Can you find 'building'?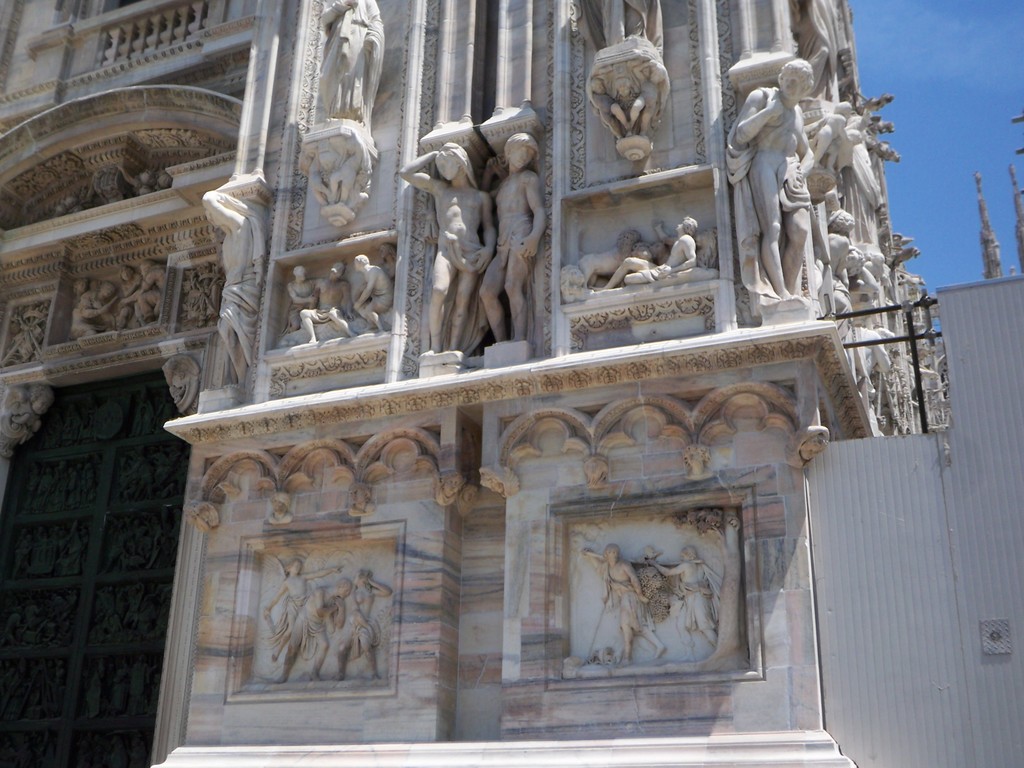
Yes, bounding box: [left=0, top=0, right=953, bottom=767].
